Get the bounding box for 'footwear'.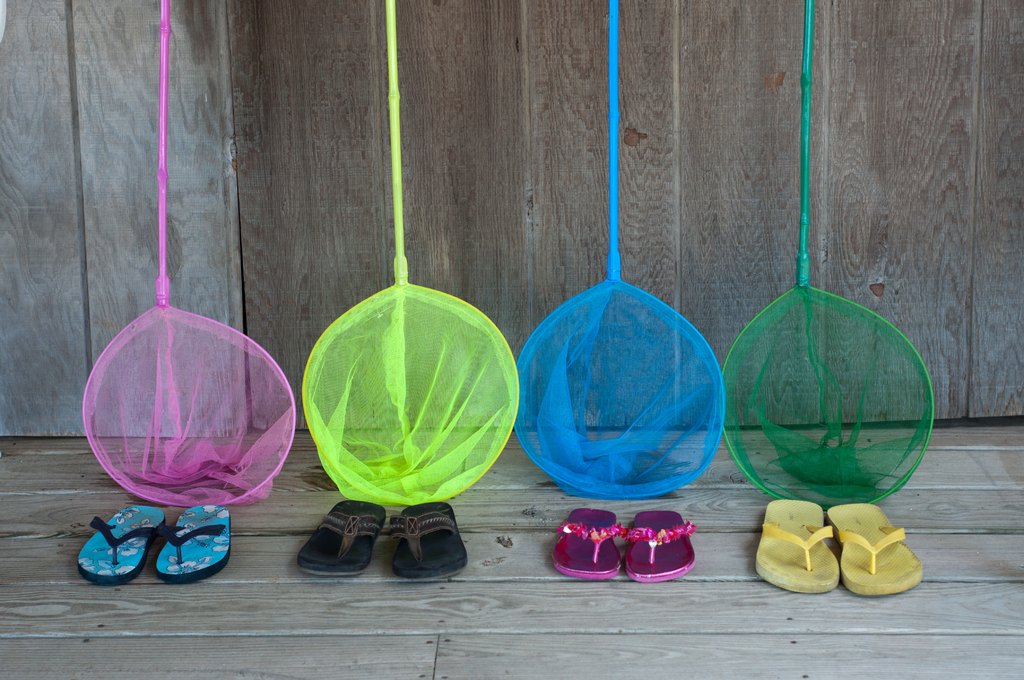
{"x1": 73, "y1": 501, "x2": 168, "y2": 592}.
